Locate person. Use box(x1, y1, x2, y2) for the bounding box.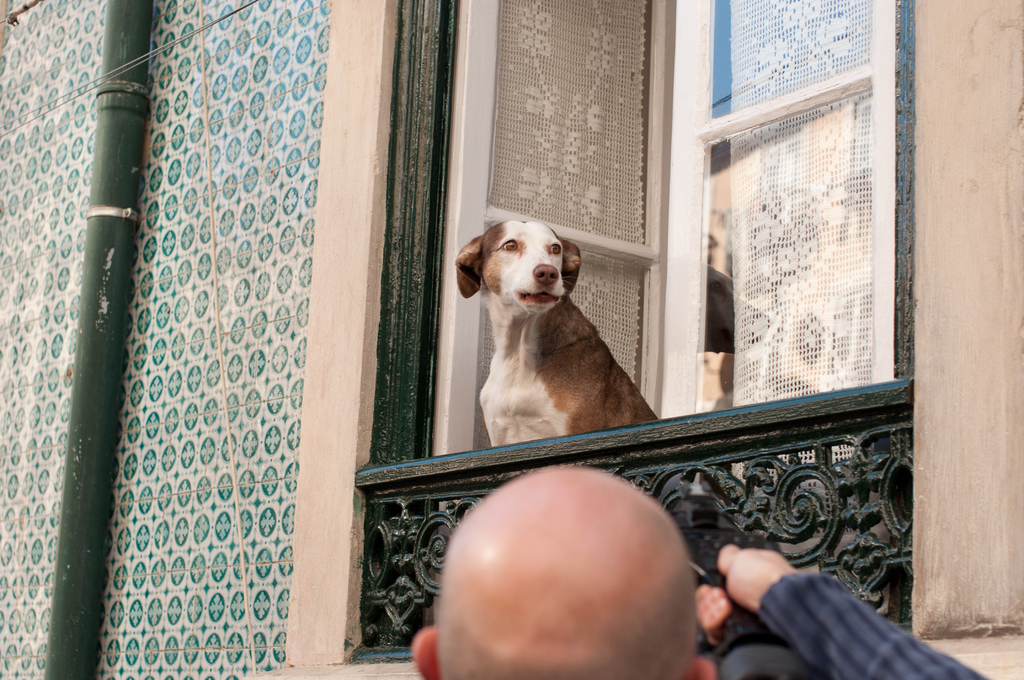
box(414, 460, 1007, 679).
